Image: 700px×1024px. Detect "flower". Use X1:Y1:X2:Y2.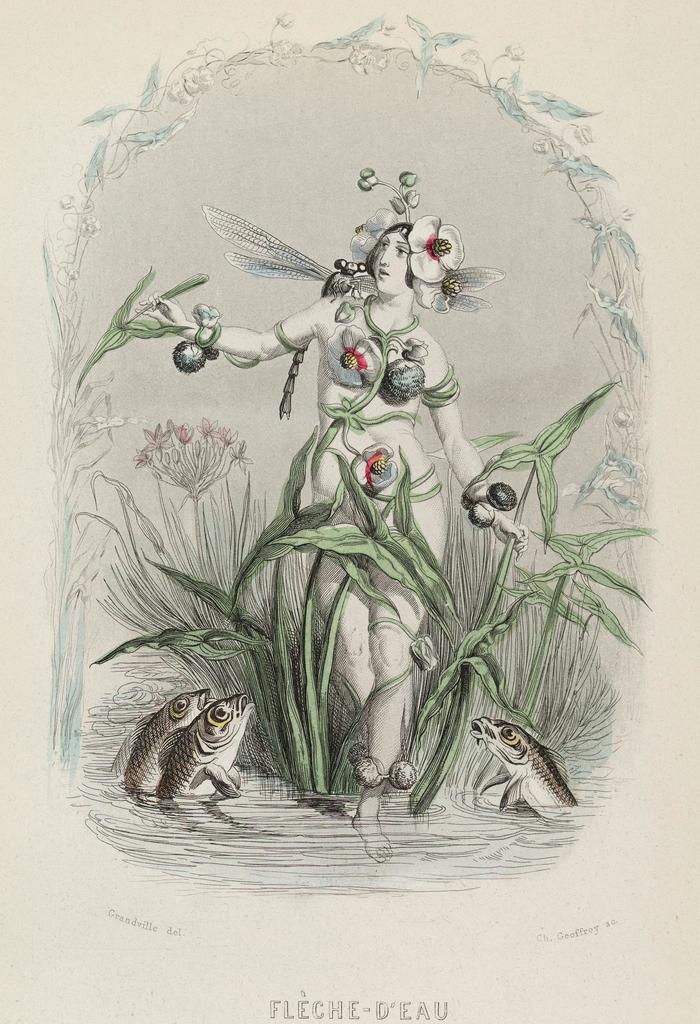
399:333:428:367.
